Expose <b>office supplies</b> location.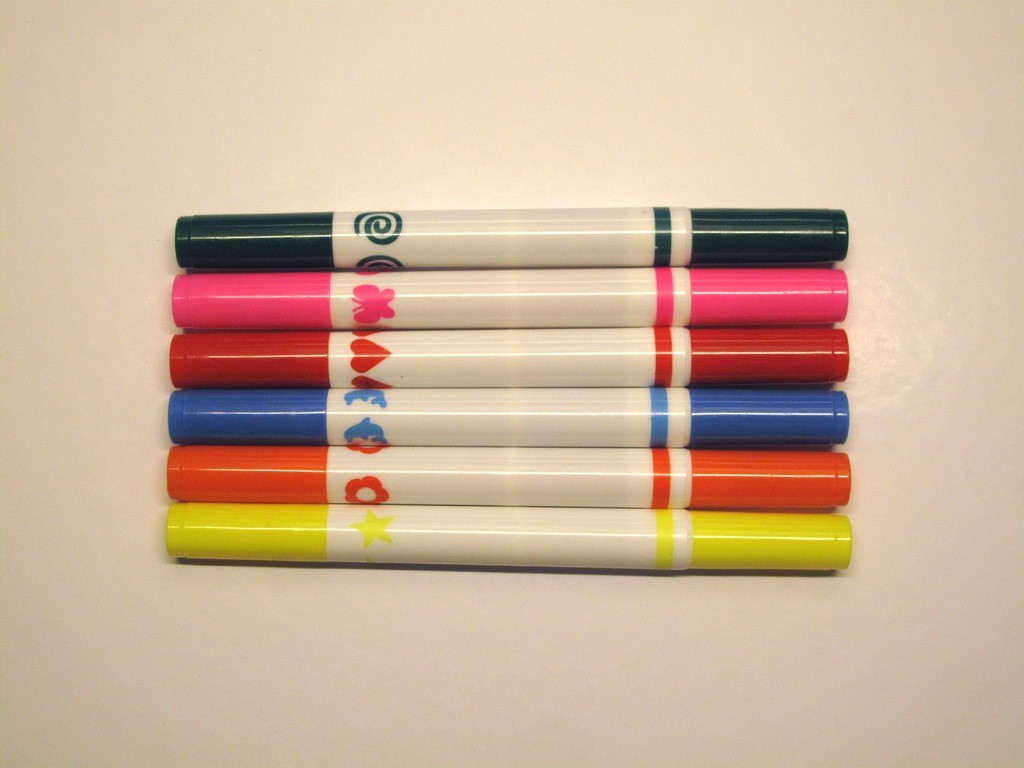
Exposed at {"x1": 159, "y1": 442, "x2": 854, "y2": 502}.
